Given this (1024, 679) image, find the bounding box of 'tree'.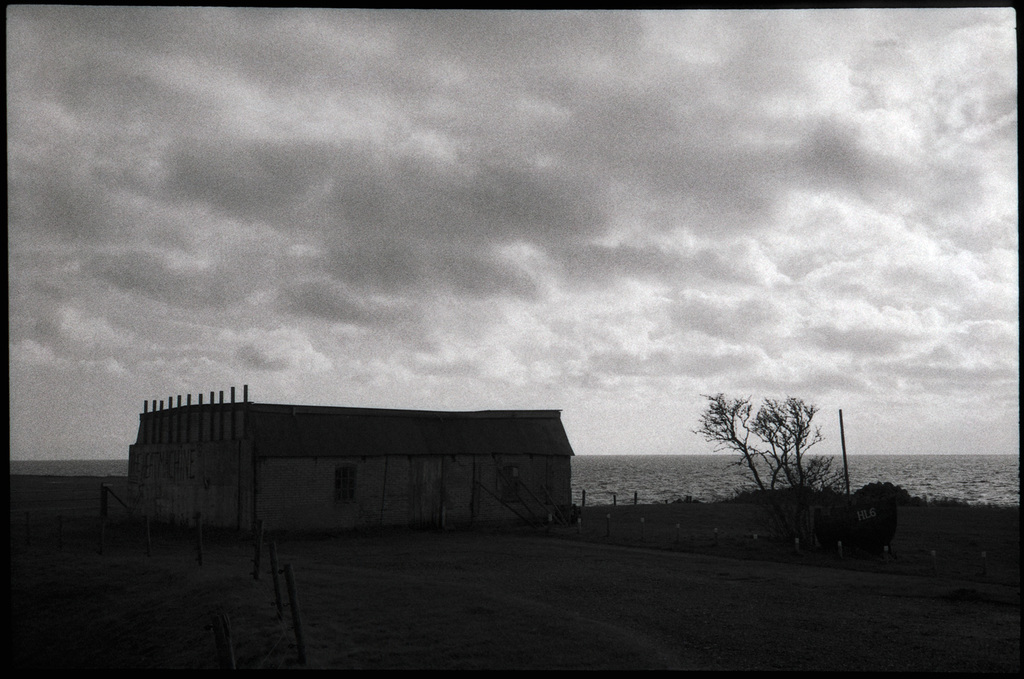
705,388,867,523.
